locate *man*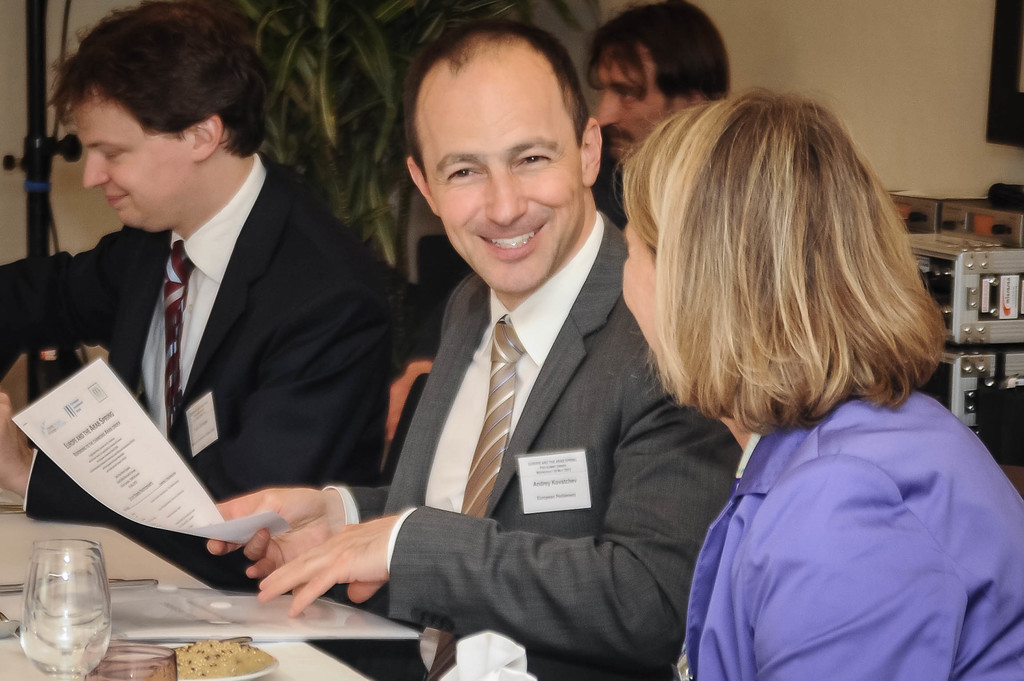
bbox=[0, 0, 401, 570]
